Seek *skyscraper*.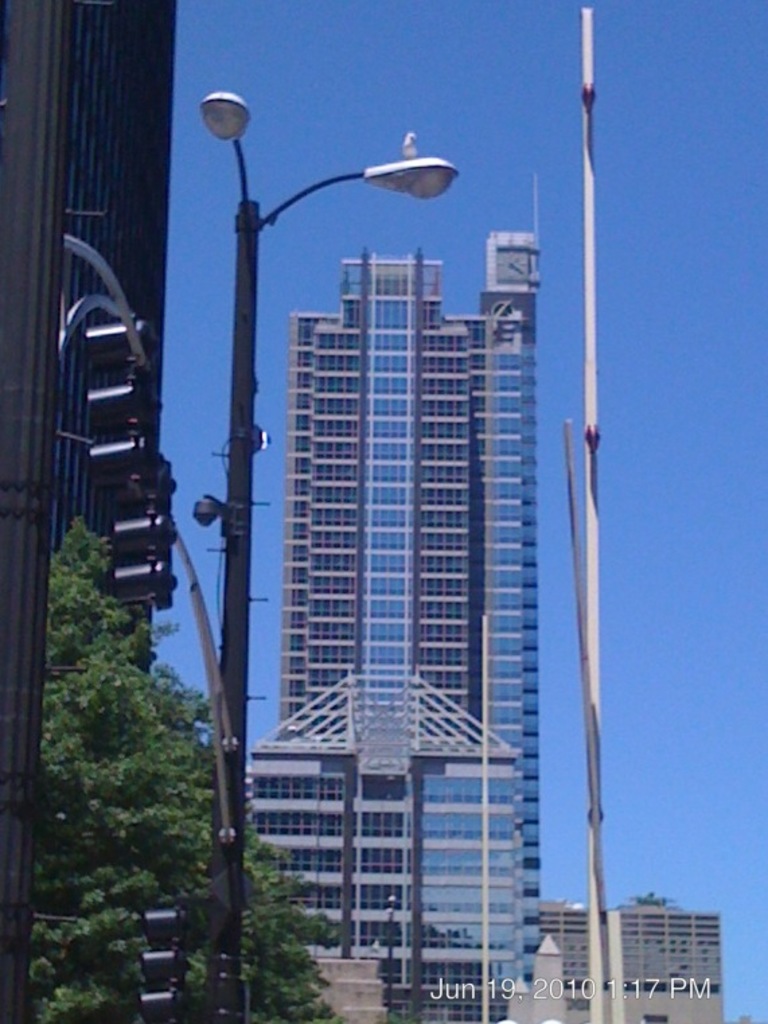
pyautogui.locateOnScreen(573, 888, 730, 1019).
